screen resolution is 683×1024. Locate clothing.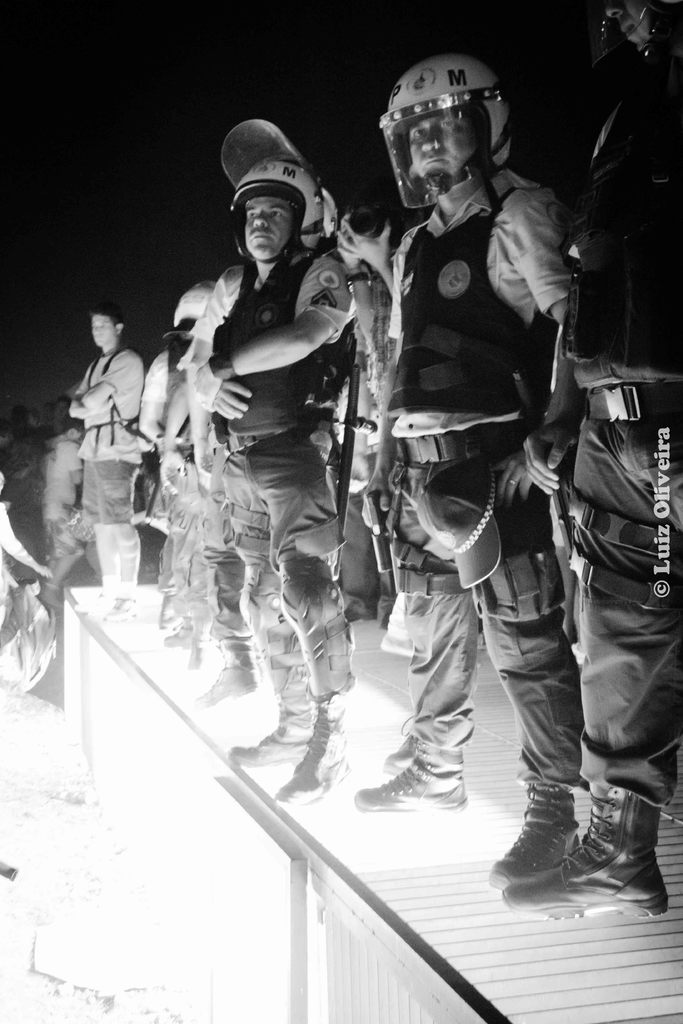
[366, 164, 581, 801].
